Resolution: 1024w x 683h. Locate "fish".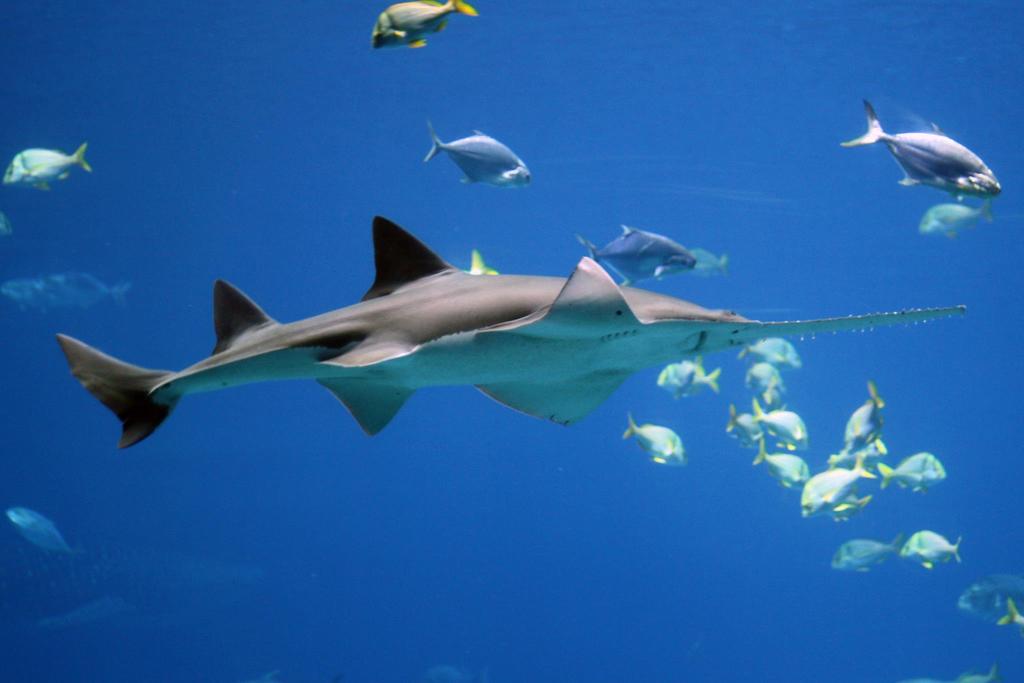
367:0:479:48.
